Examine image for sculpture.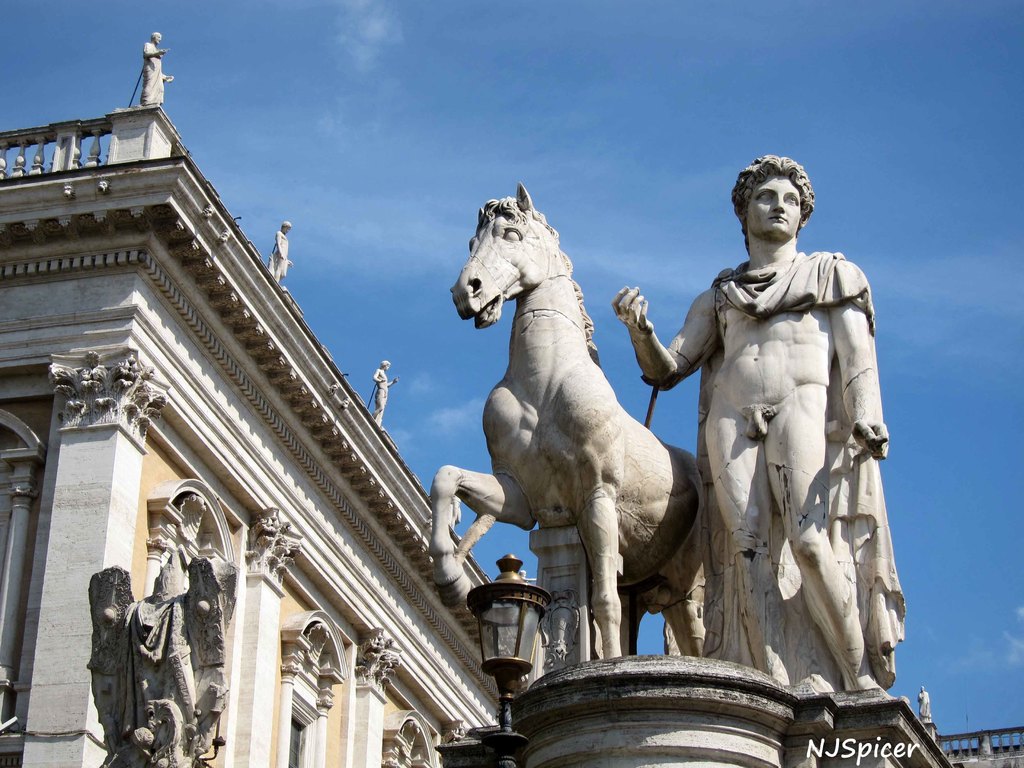
Examination result: detection(178, 495, 199, 539).
